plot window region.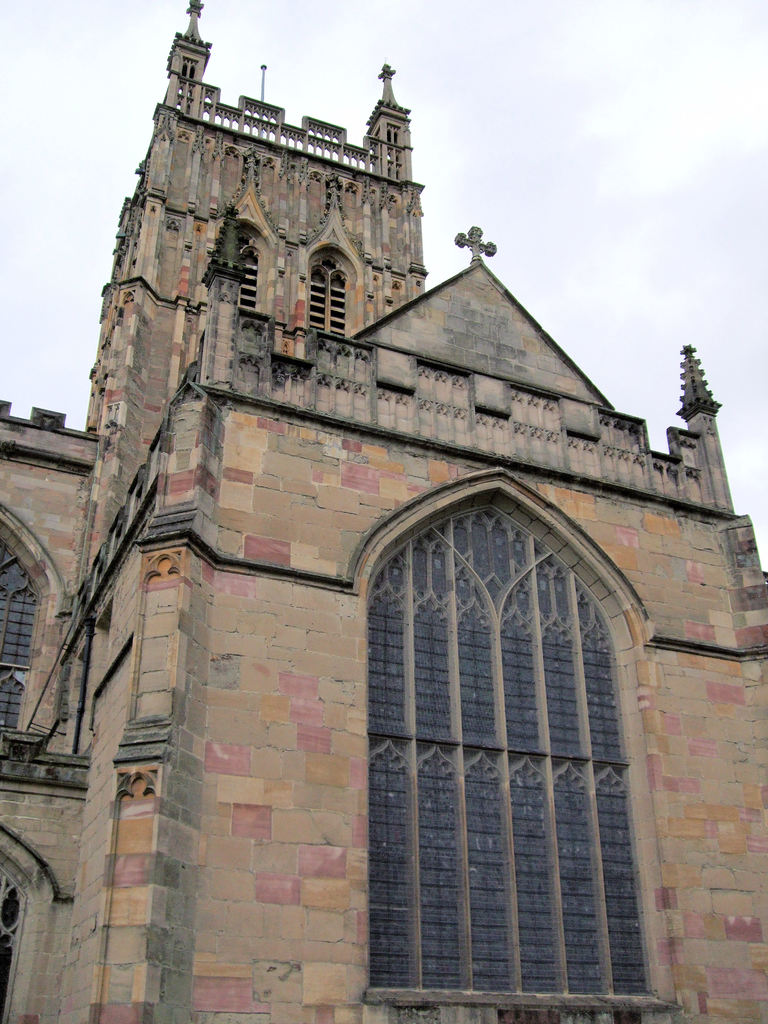
Plotted at left=341, top=484, right=676, bottom=1023.
